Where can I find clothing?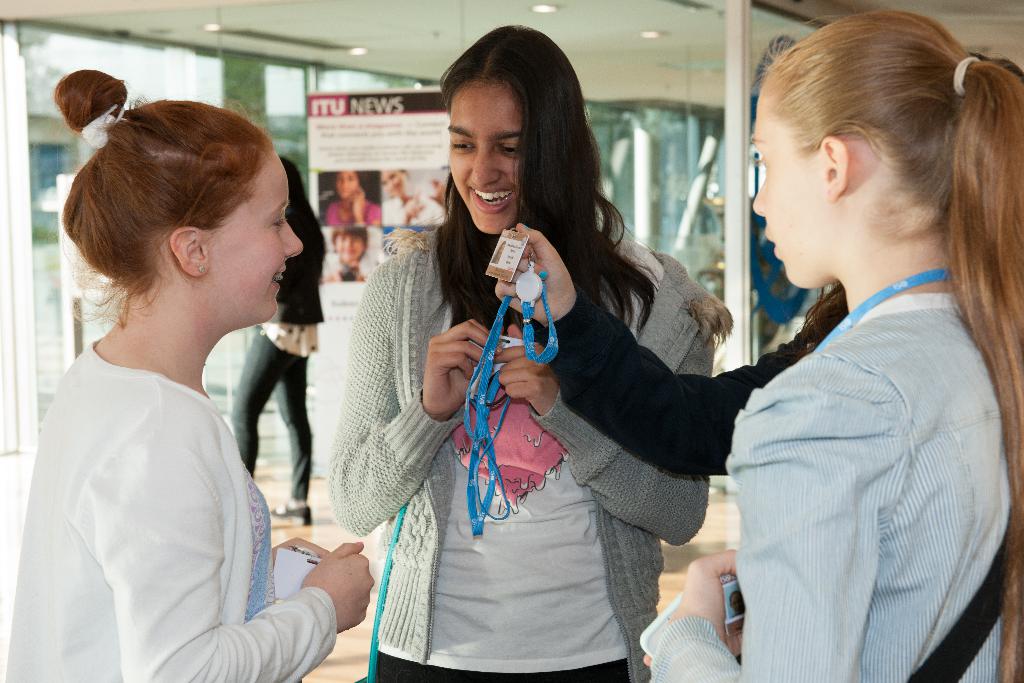
You can find it at 705/201/1012/677.
